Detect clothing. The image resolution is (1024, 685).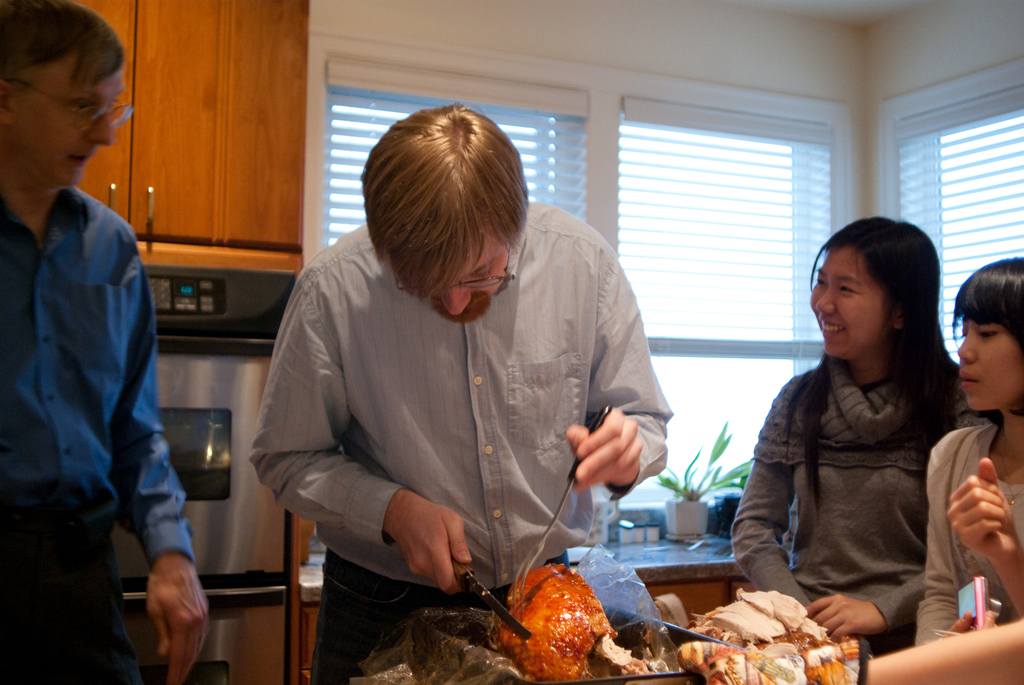
bbox(0, 198, 200, 684).
